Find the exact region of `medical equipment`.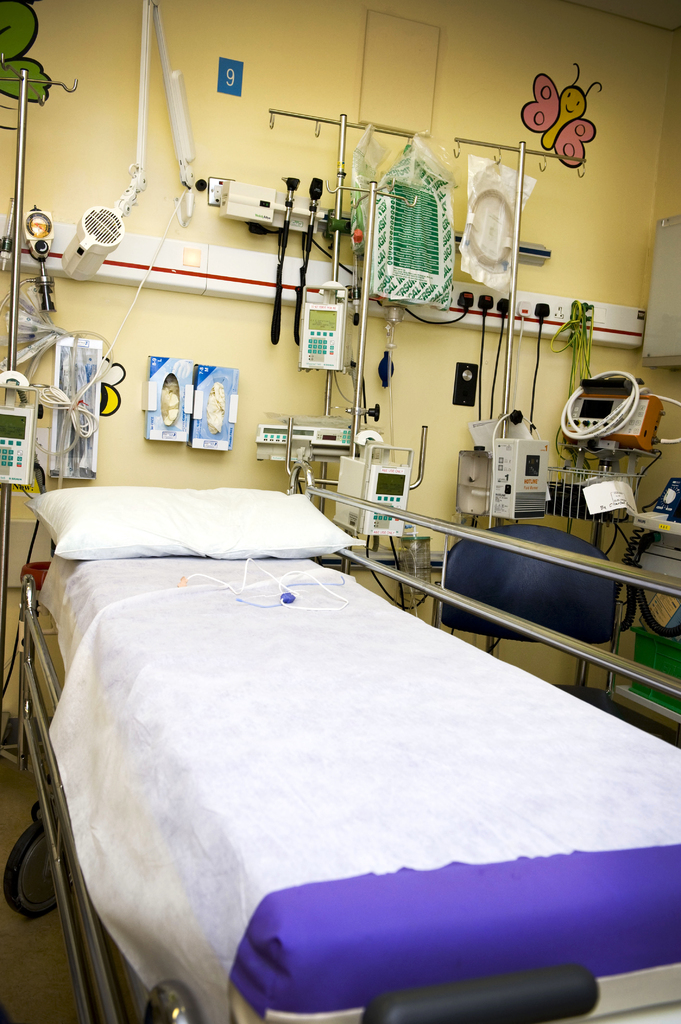
Exact region: 17,202,62,337.
